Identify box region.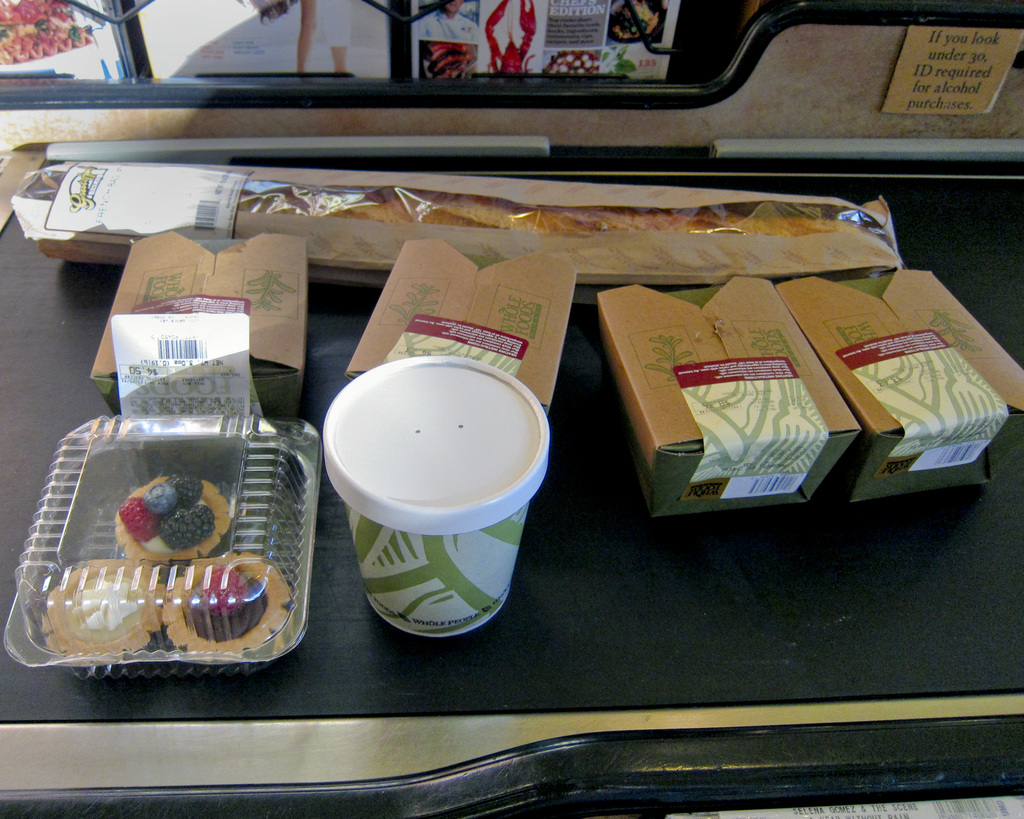
Region: 75 223 308 423.
